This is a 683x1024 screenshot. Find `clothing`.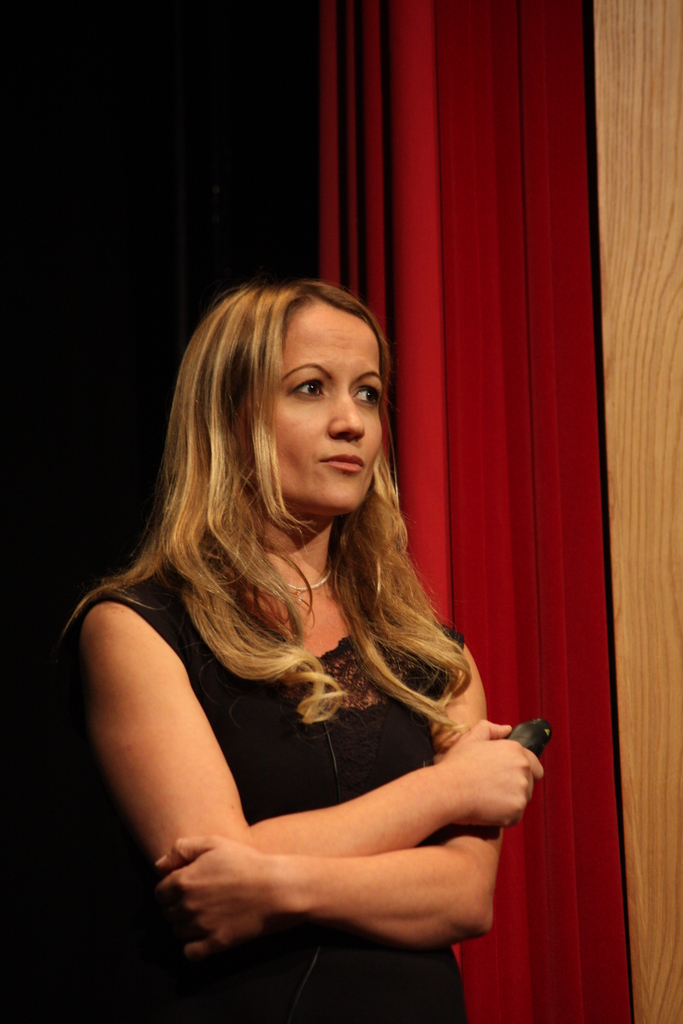
Bounding box: [63, 575, 475, 1023].
